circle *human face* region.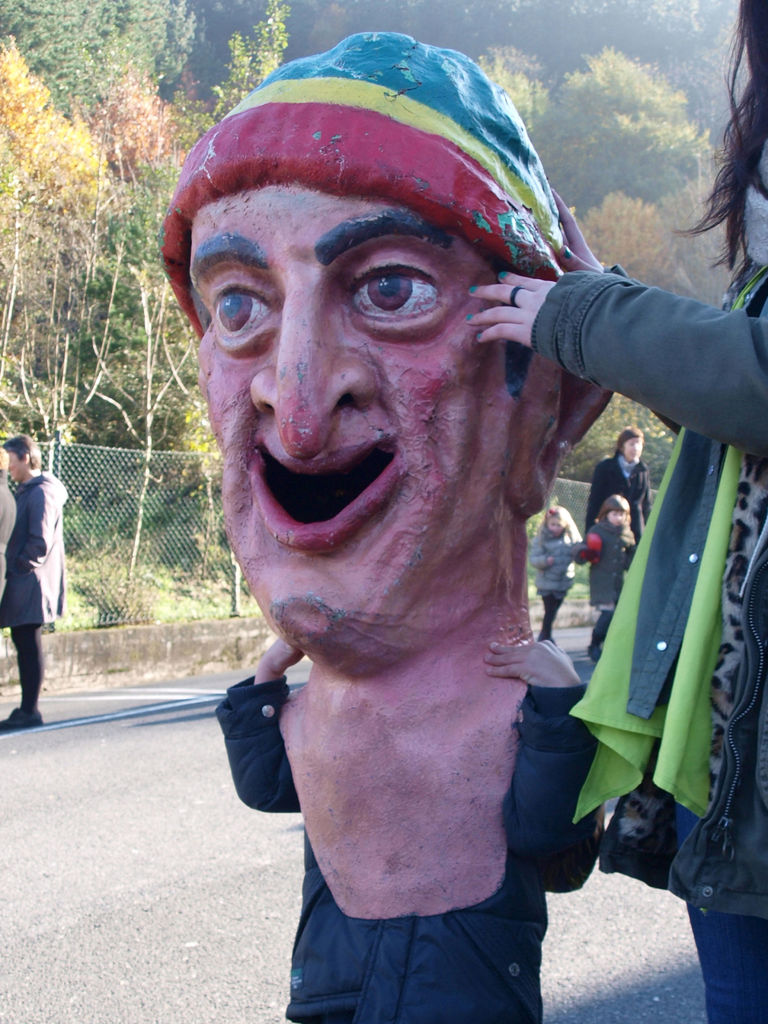
Region: crop(9, 447, 26, 480).
